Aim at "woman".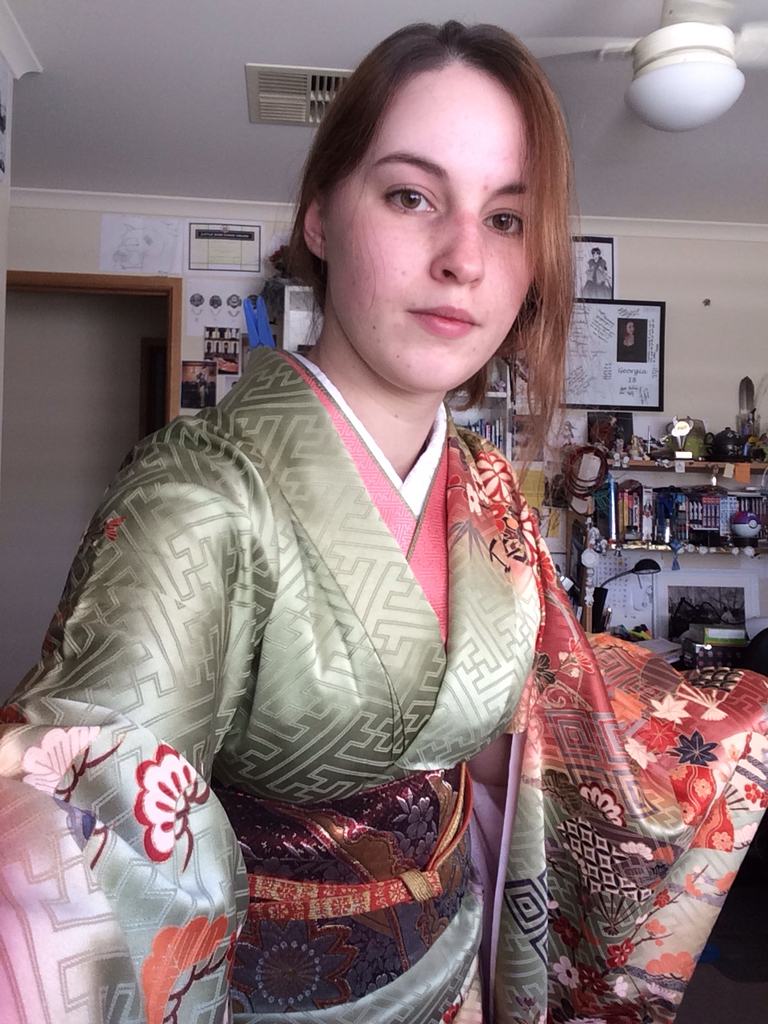
Aimed at bbox(27, 66, 616, 1006).
